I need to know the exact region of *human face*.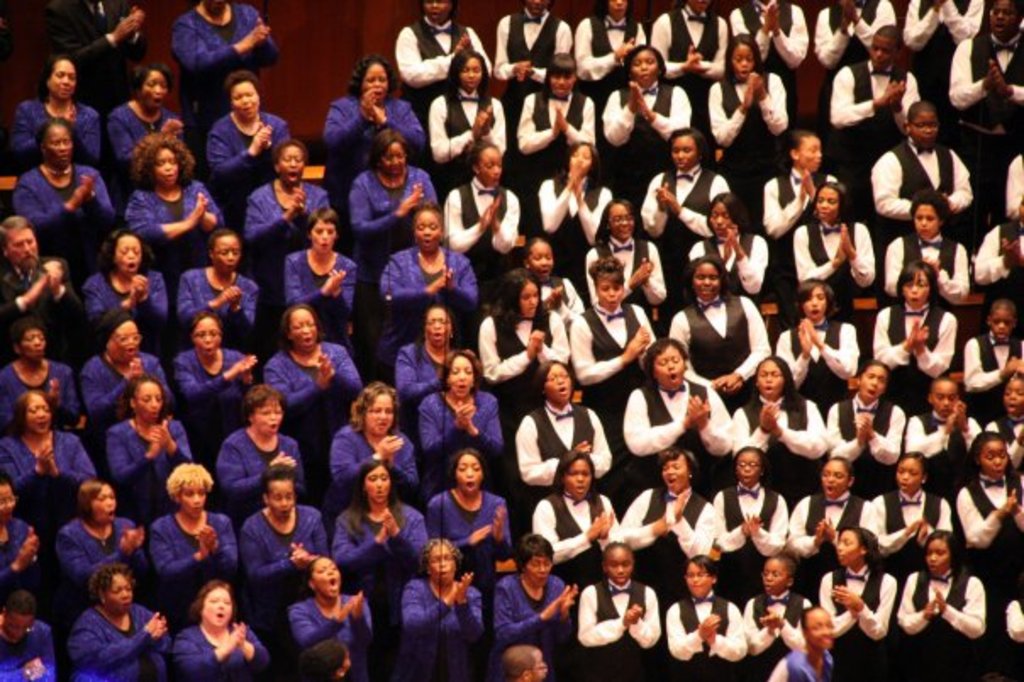
Region: (44,58,80,102).
